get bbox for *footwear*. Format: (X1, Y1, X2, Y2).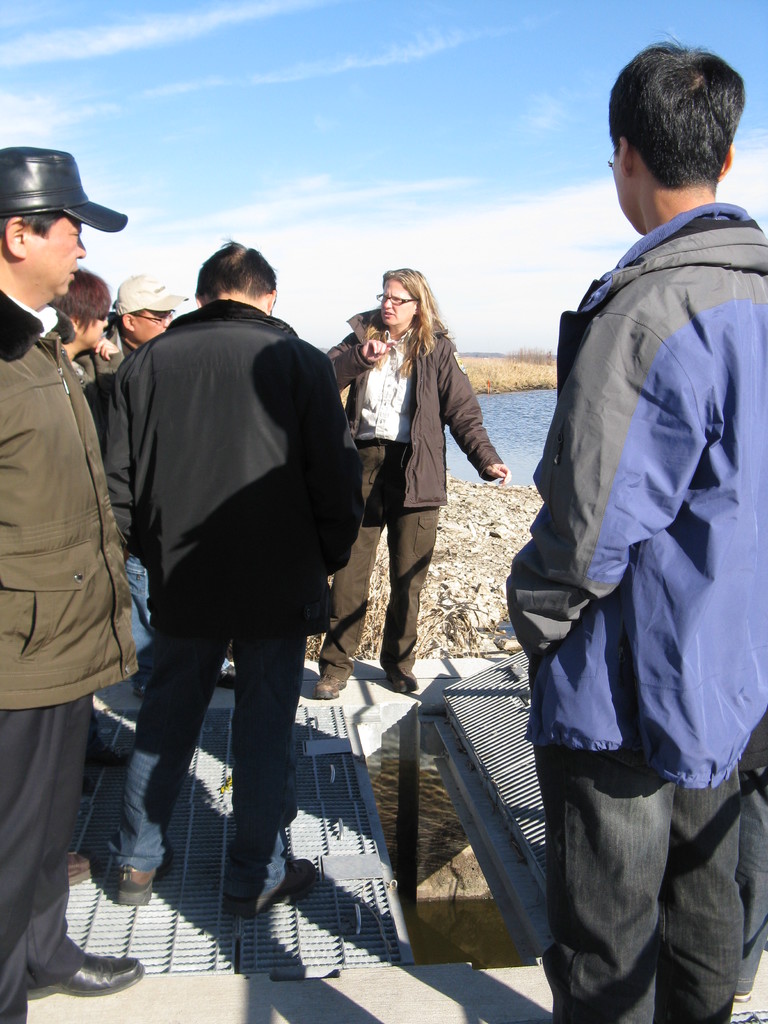
(390, 682, 418, 694).
